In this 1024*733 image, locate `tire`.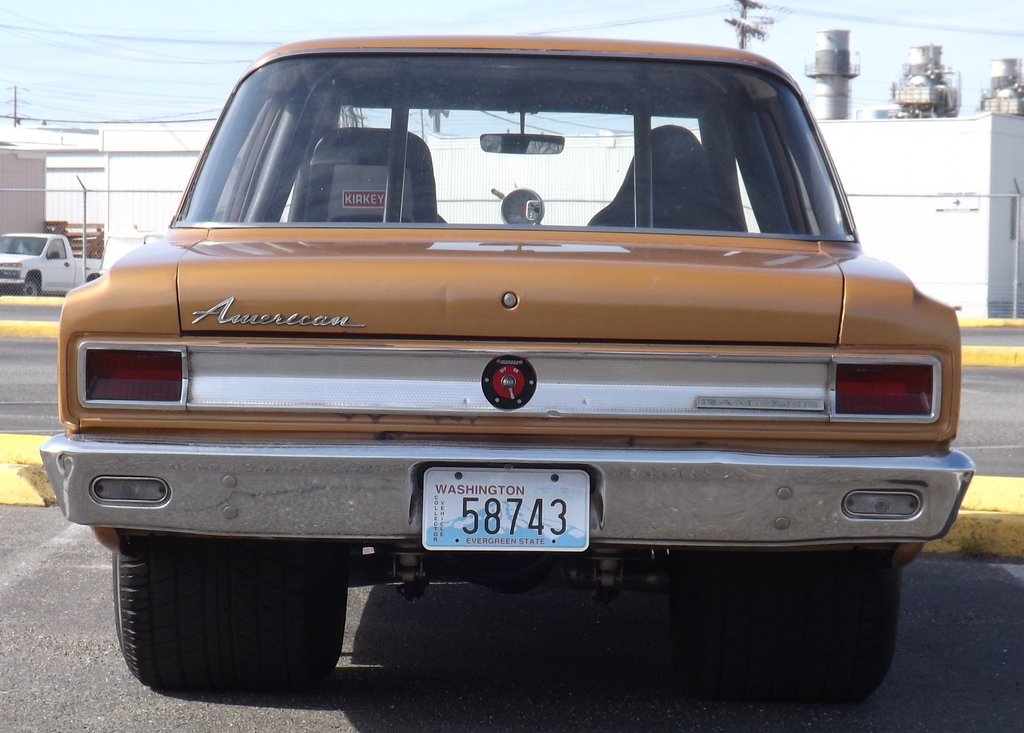
Bounding box: locate(106, 536, 348, 692).
